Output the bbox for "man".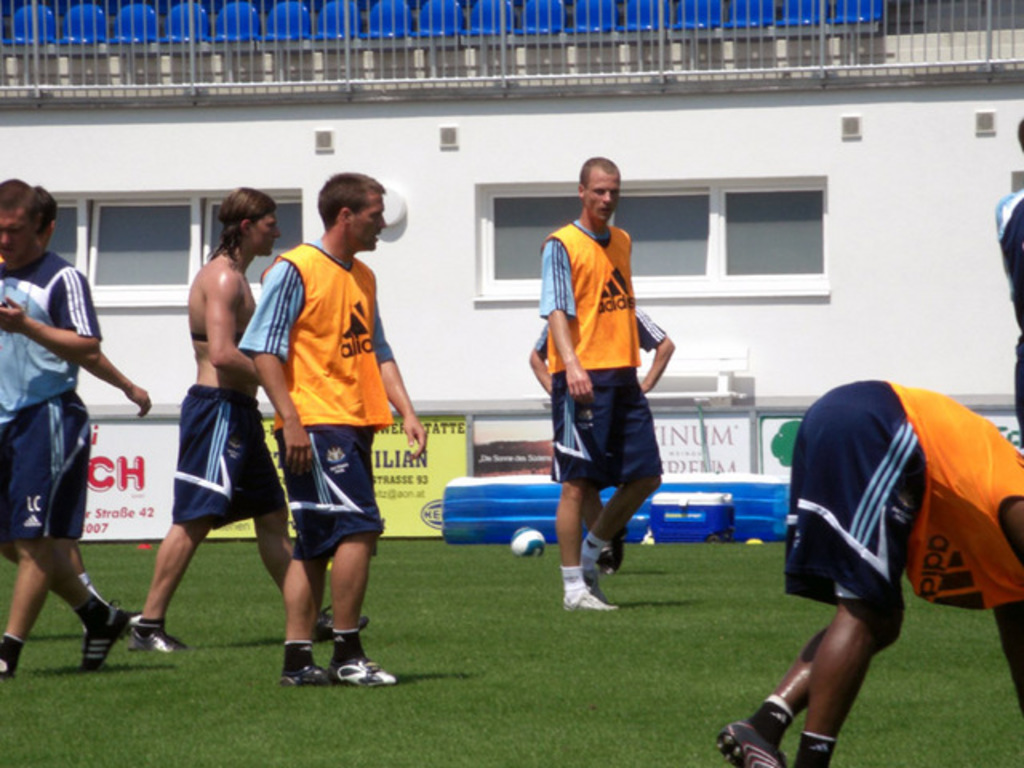
Rect(533, 171, 682, 619).
